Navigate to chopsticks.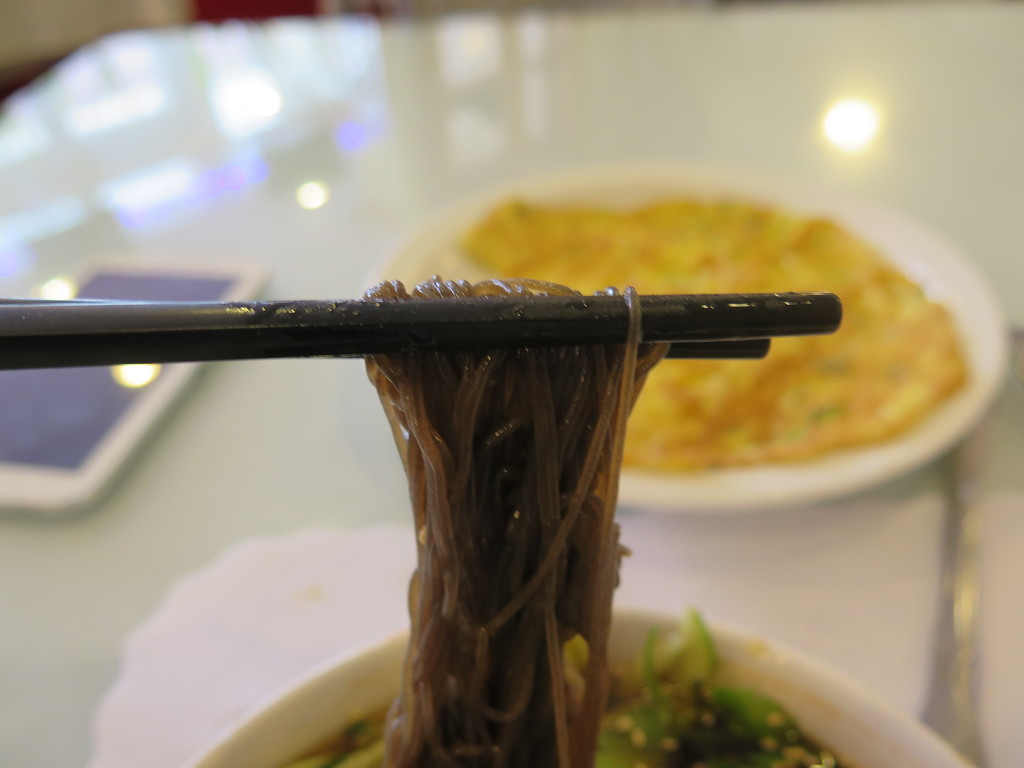
Navigation target: BBox(0, 290, 841, 369).
